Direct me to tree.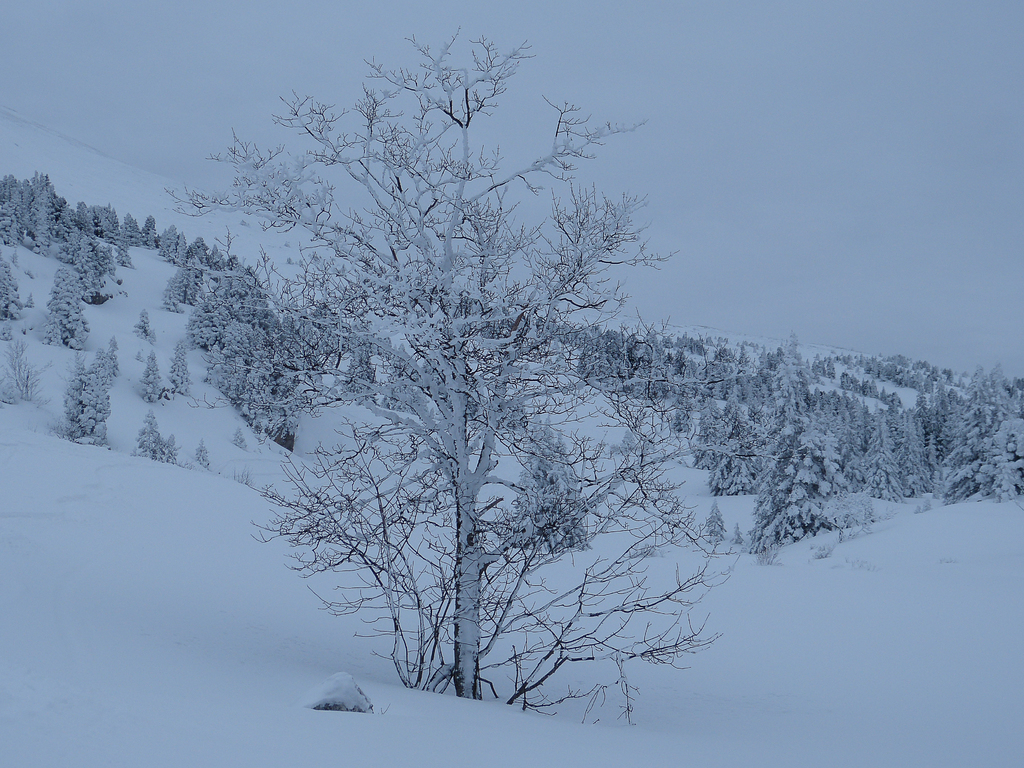
Direction: (214, 231, 240, 283).
